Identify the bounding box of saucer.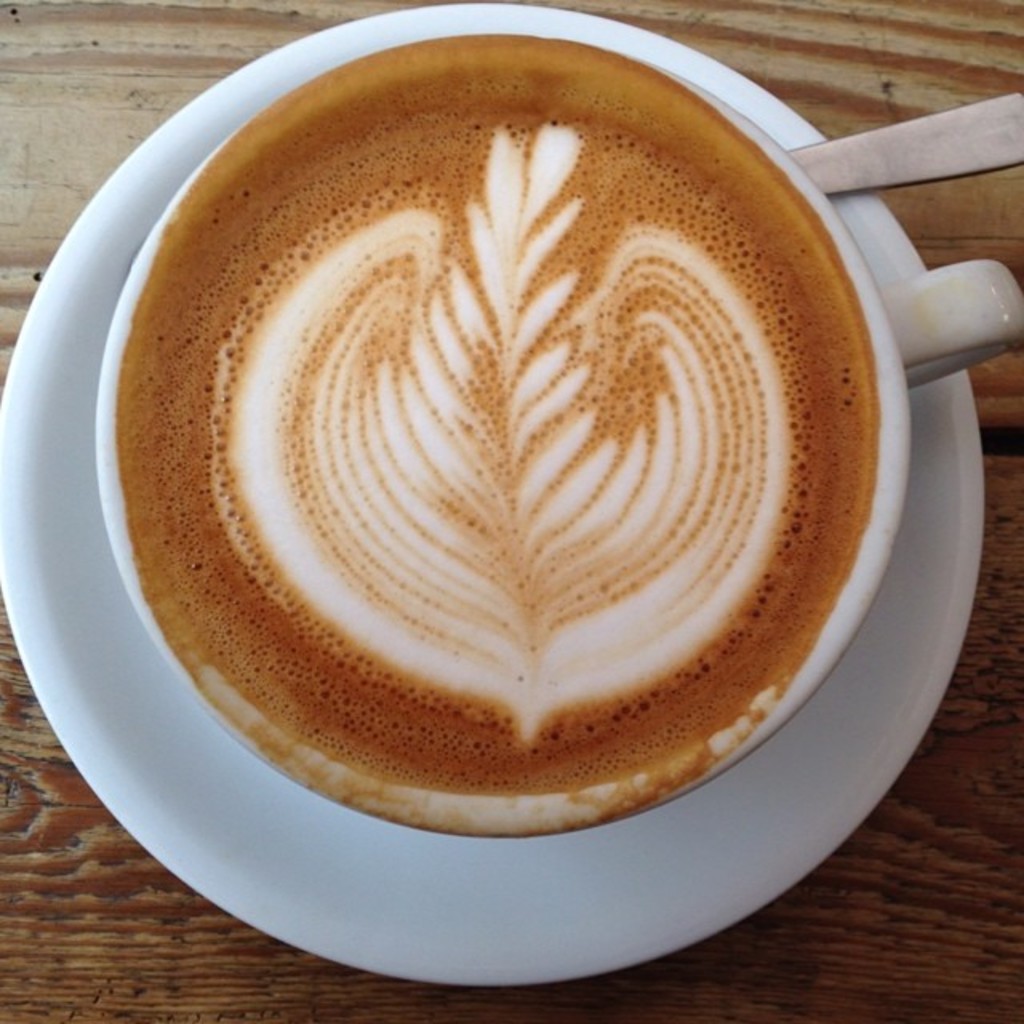
rect(0, 0, 987, 989).
